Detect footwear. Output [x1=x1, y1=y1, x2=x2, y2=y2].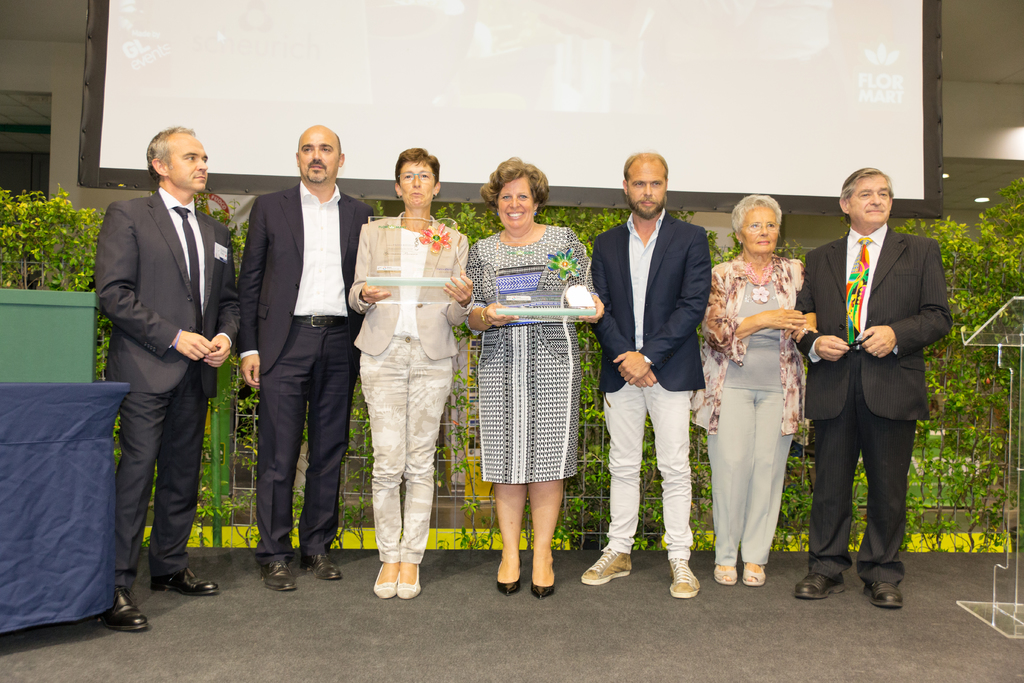
[x1=595, y1=532, x2=650, y2=601].
